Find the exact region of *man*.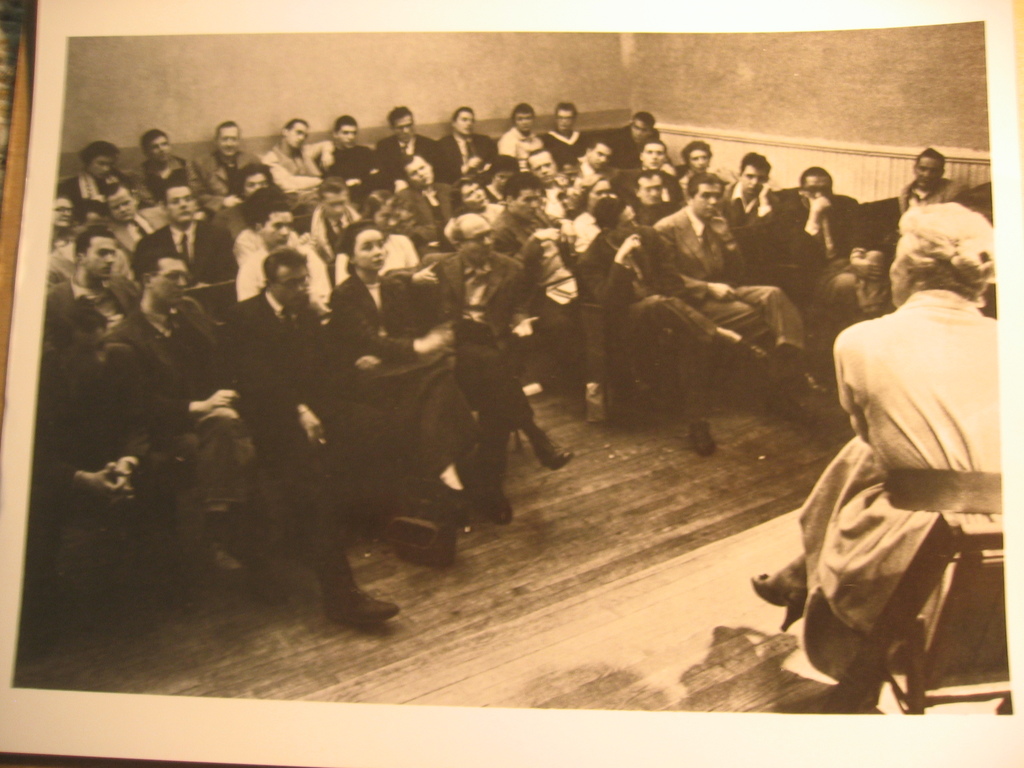
Exact region: (x1=257, y1=116, x2=337, y2=195).
